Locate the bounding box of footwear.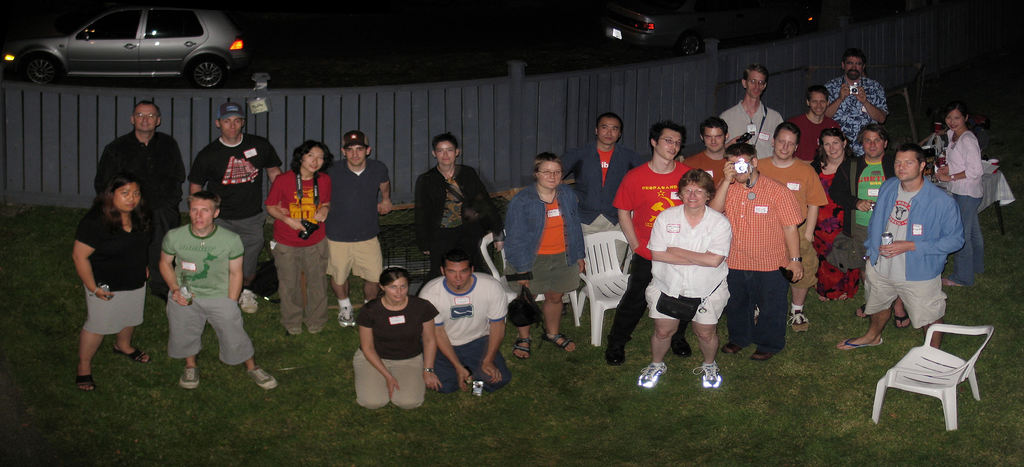
Bounding box: 306 325 325 335.
